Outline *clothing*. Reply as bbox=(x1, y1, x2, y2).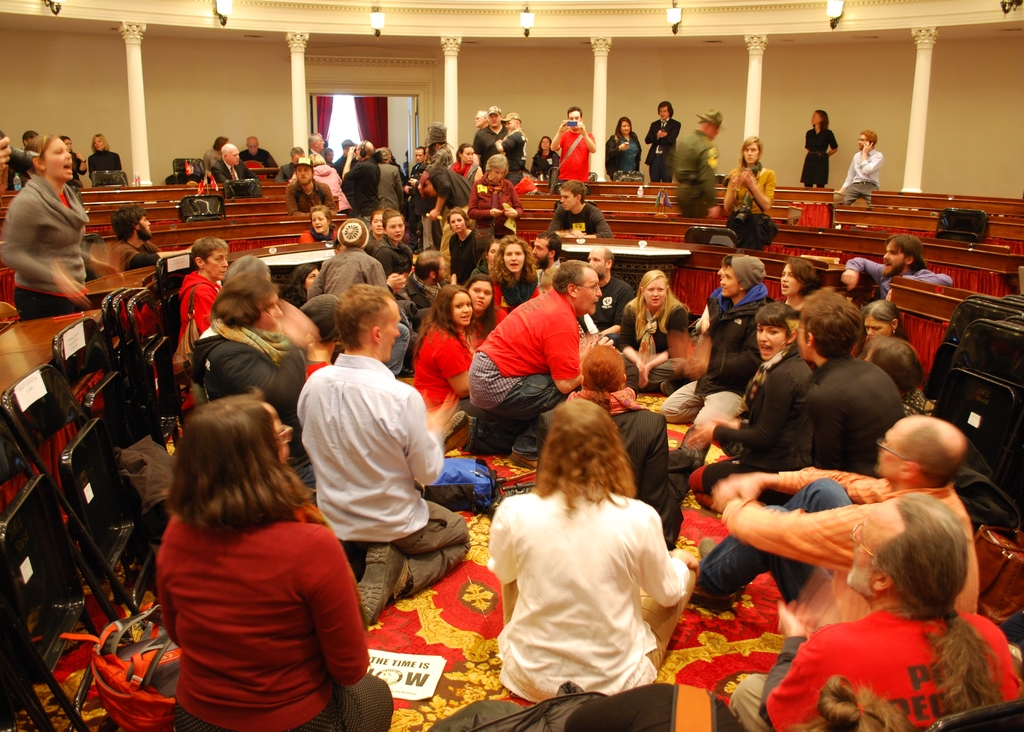
bbox=(0, 179, 76, 314).
